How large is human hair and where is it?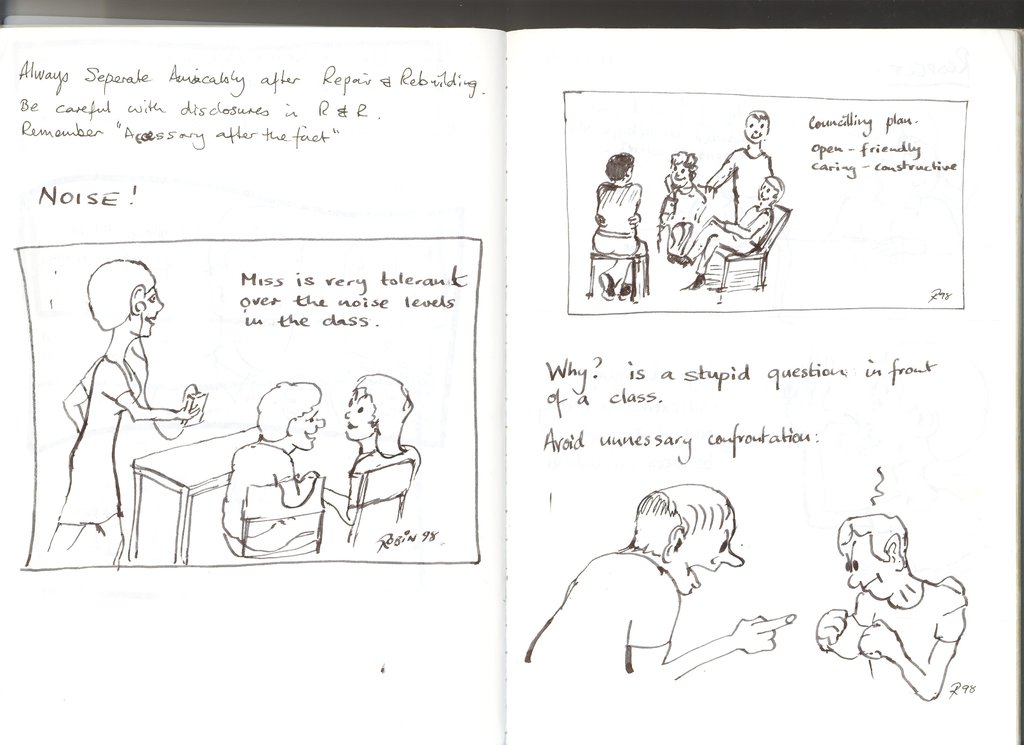
Bounding box: [left=84, top=261, right=155, bottom=332].
